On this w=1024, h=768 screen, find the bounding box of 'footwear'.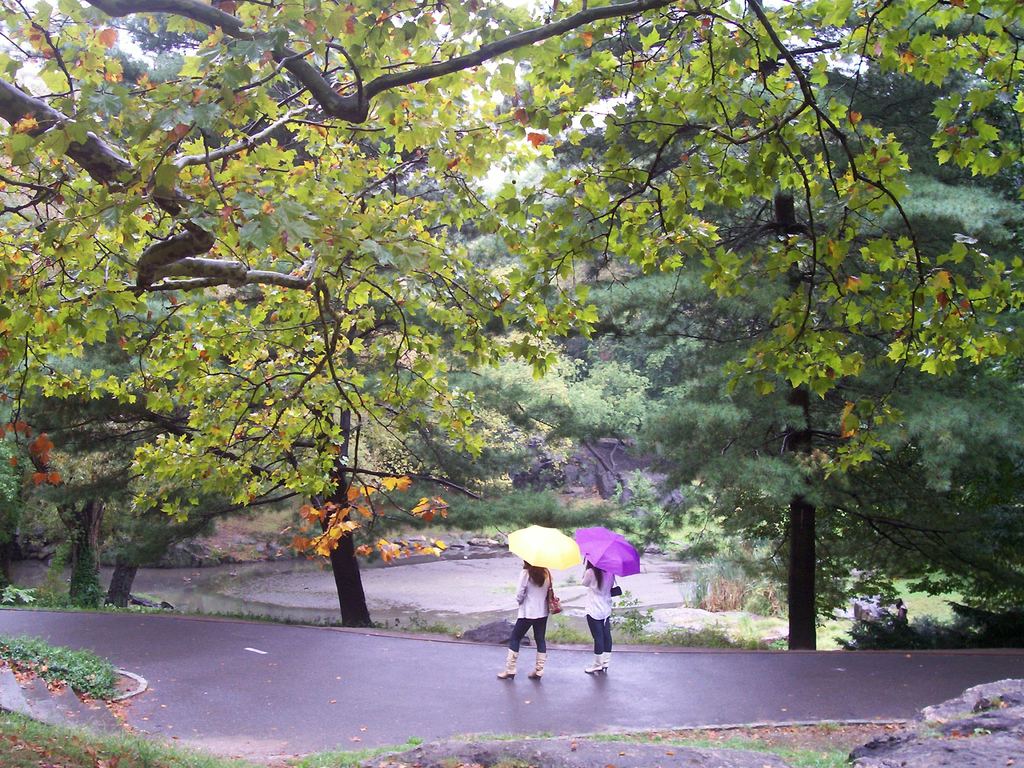
Bounding box: detection(599, 650, 609, 675).
